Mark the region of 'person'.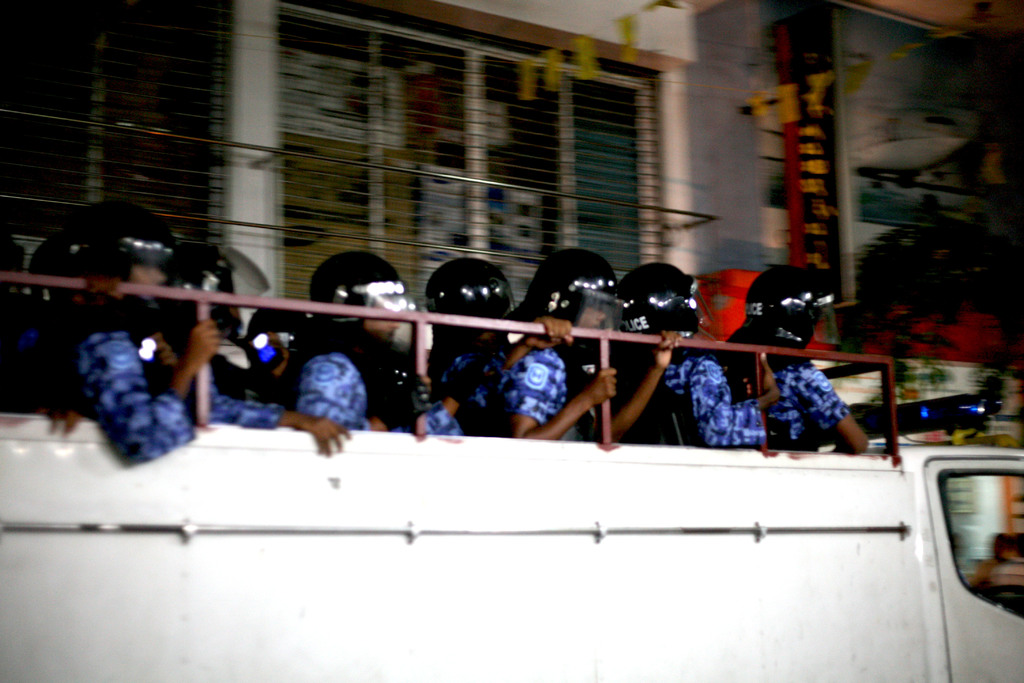
Region: bbox=(412, 258, 572, 439).
